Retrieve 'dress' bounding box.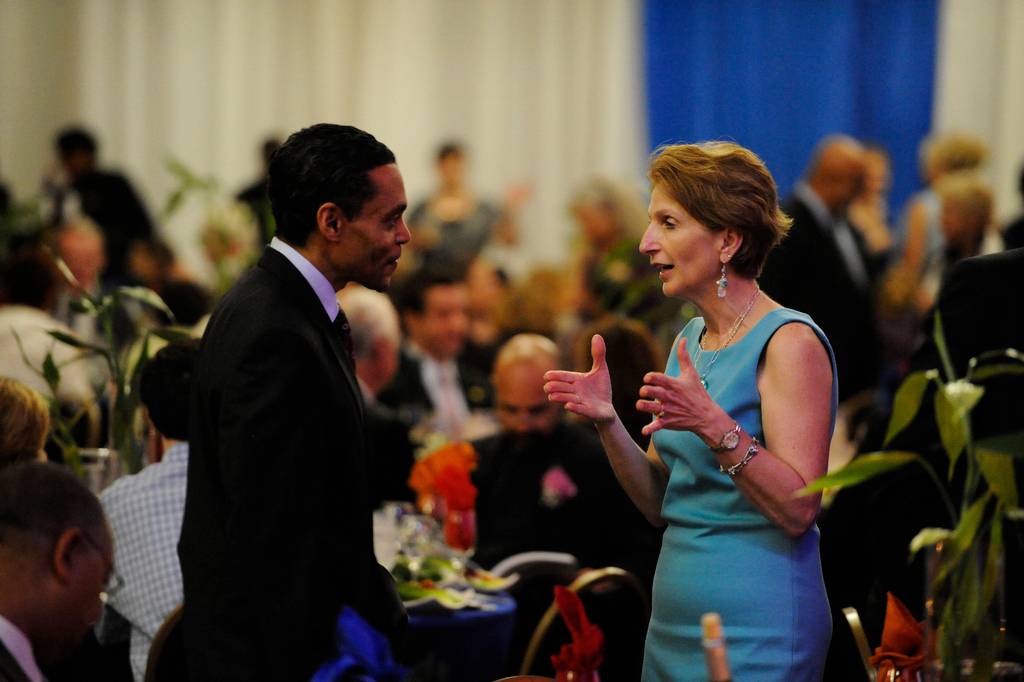
Bounding box: (639, 309, 838, 681).
